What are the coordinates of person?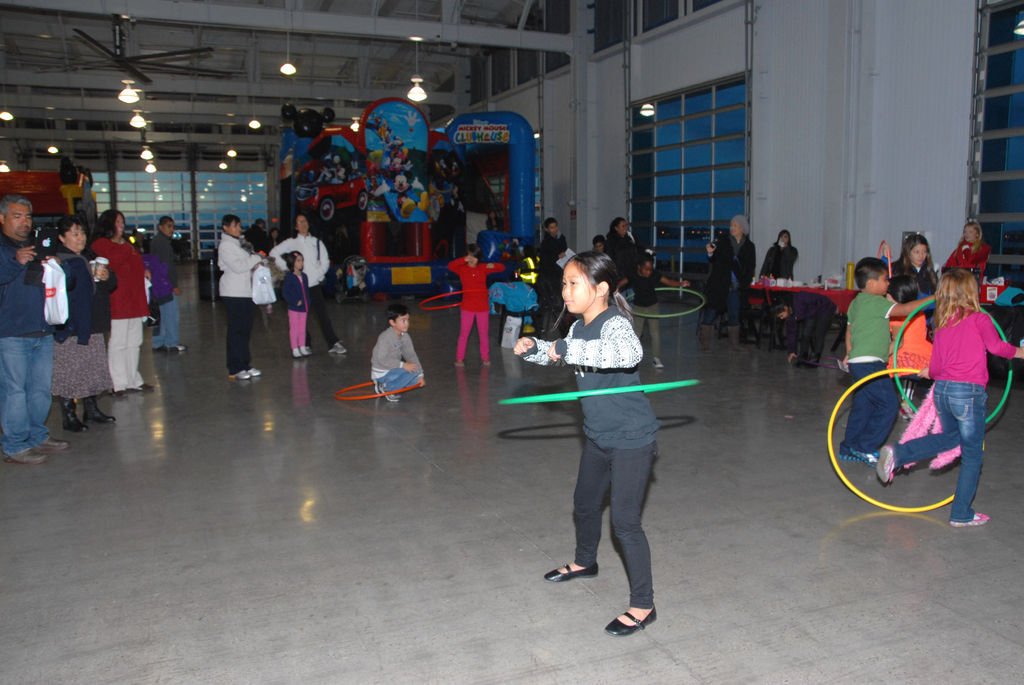
<region>154, 214, 186, 356</region>.
